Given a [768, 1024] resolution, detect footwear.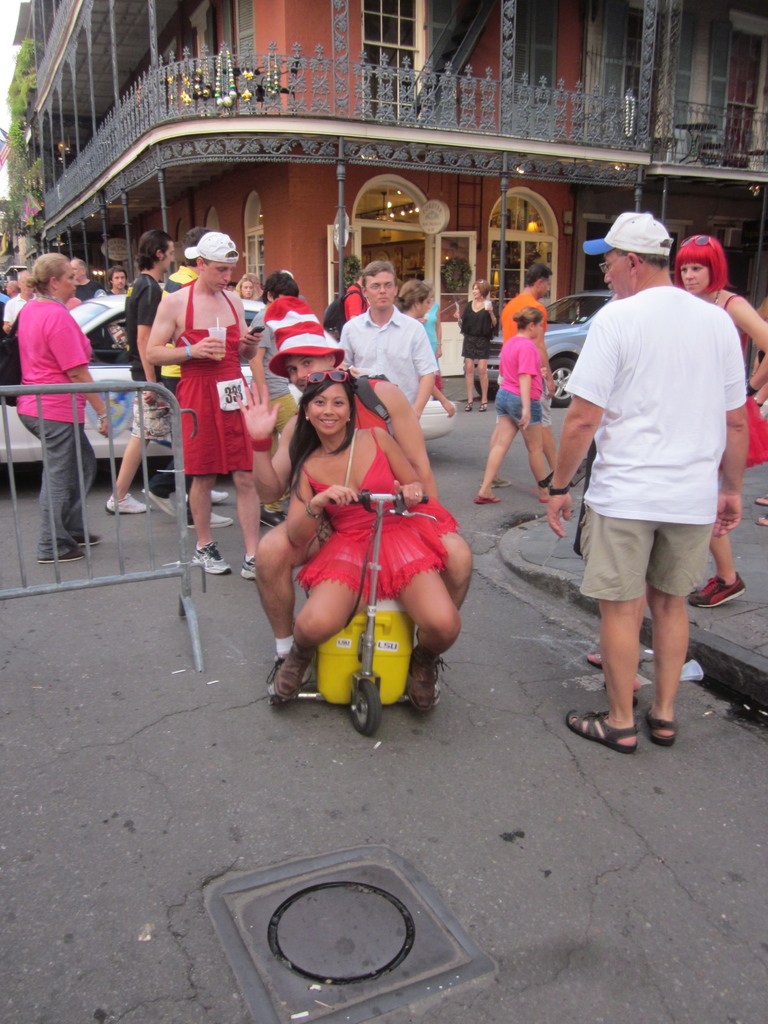
(108, 494, 151, 522).
